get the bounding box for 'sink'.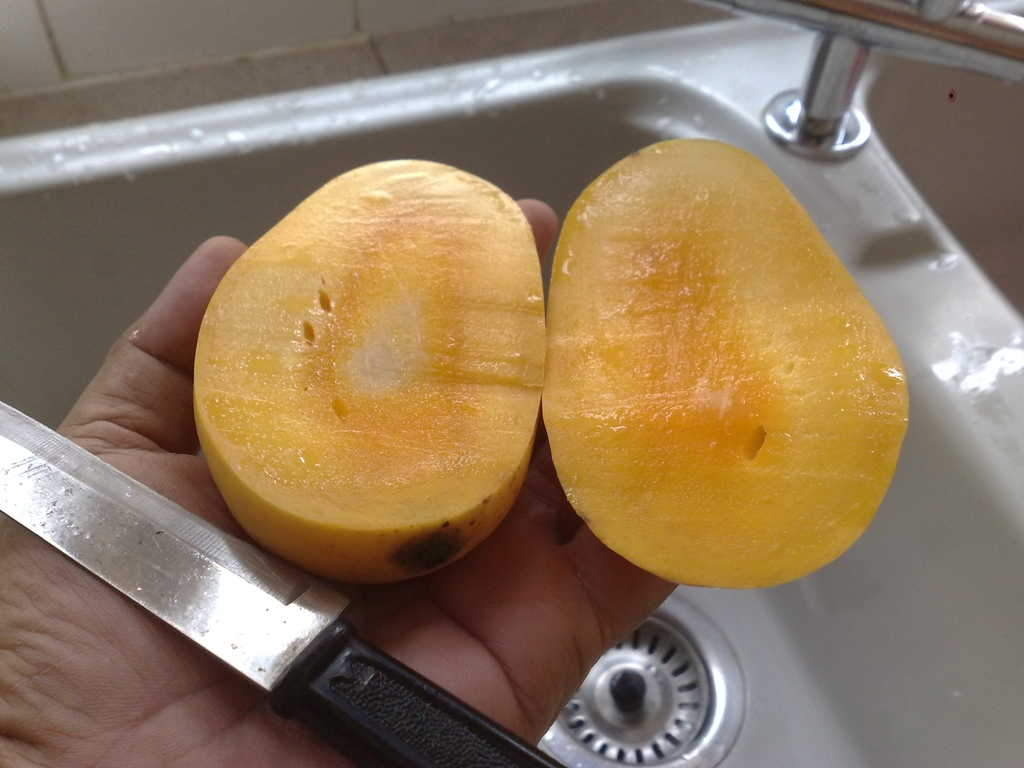
detection(0, 0, 1023, 767).
